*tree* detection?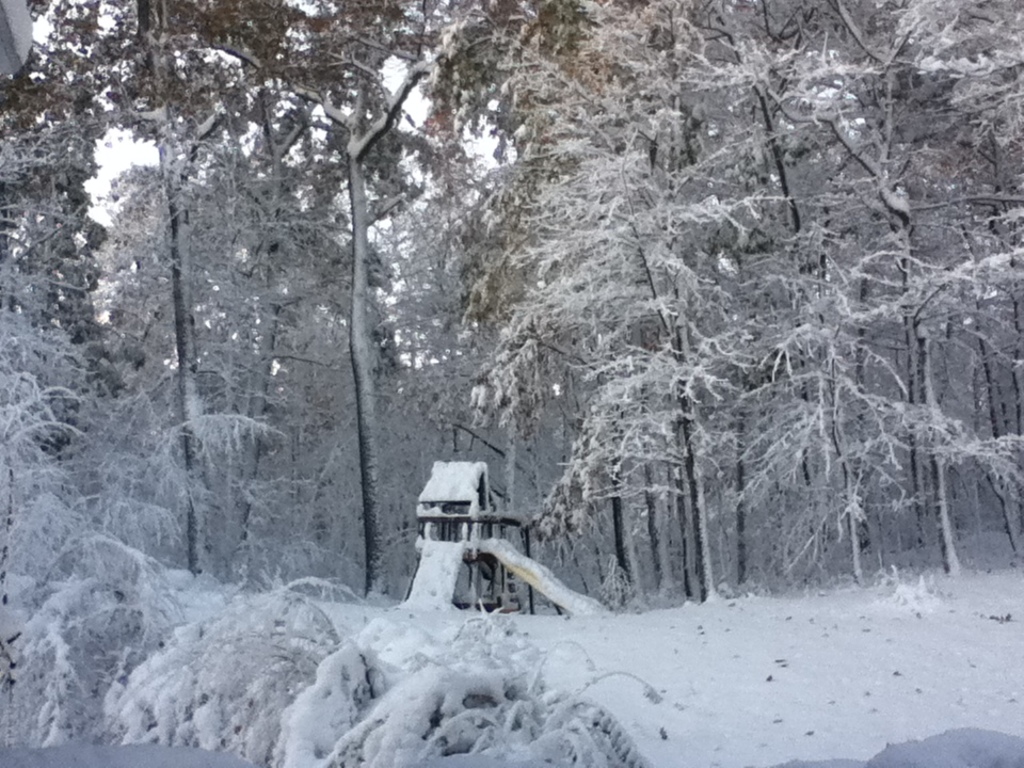
bbox=(659, 0, 788, 605)
